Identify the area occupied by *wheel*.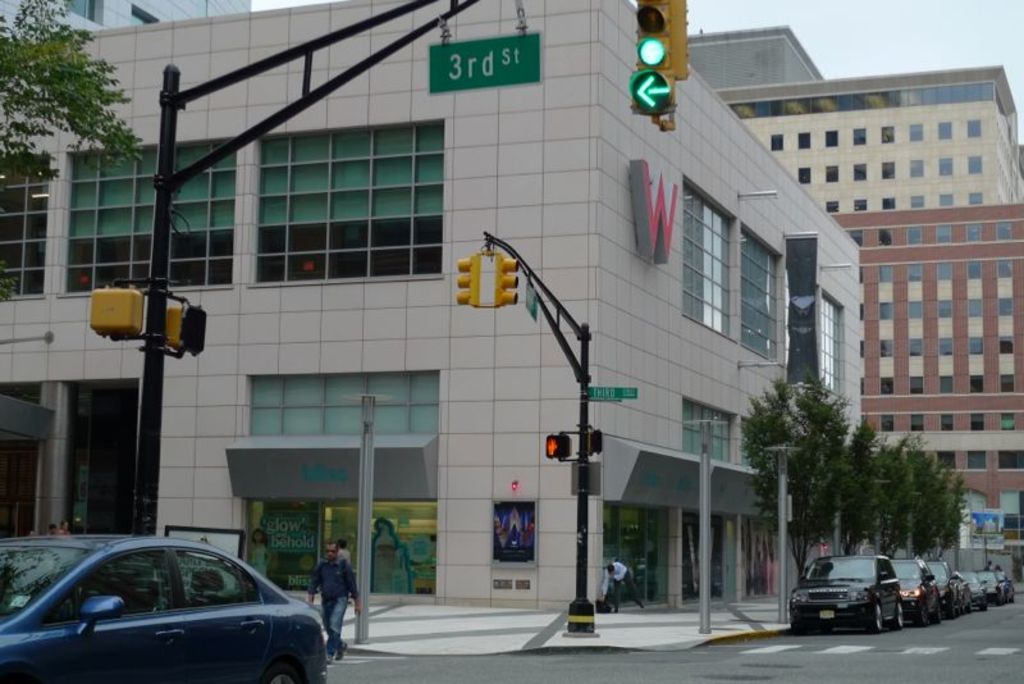
Area: detection(916, 599, 927, 628).
